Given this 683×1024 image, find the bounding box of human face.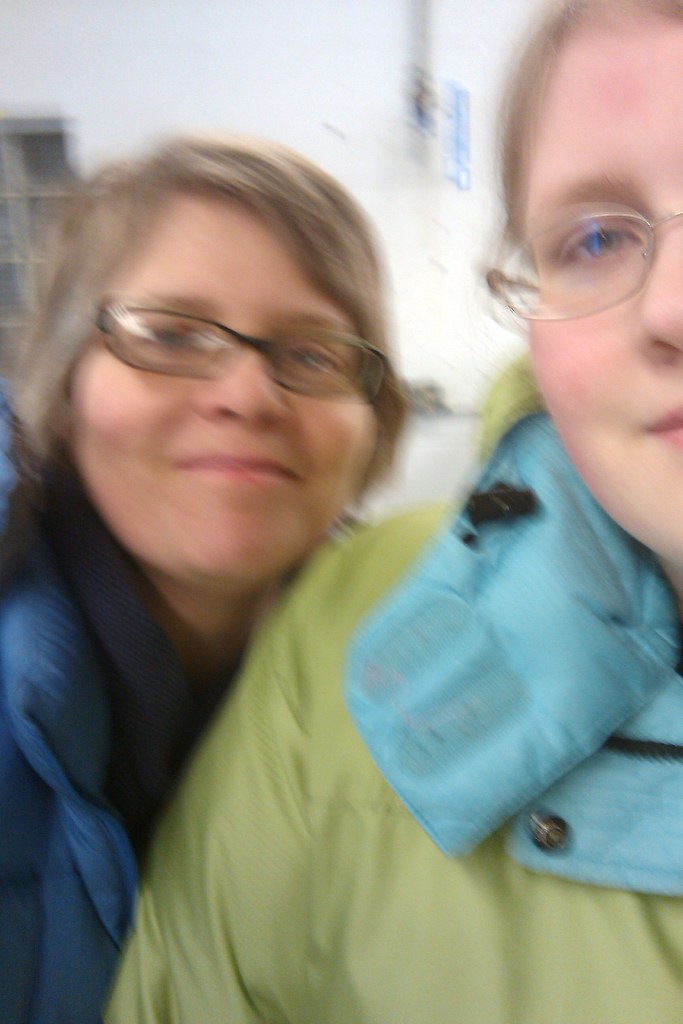
box=[514, 17, 682, 566].
